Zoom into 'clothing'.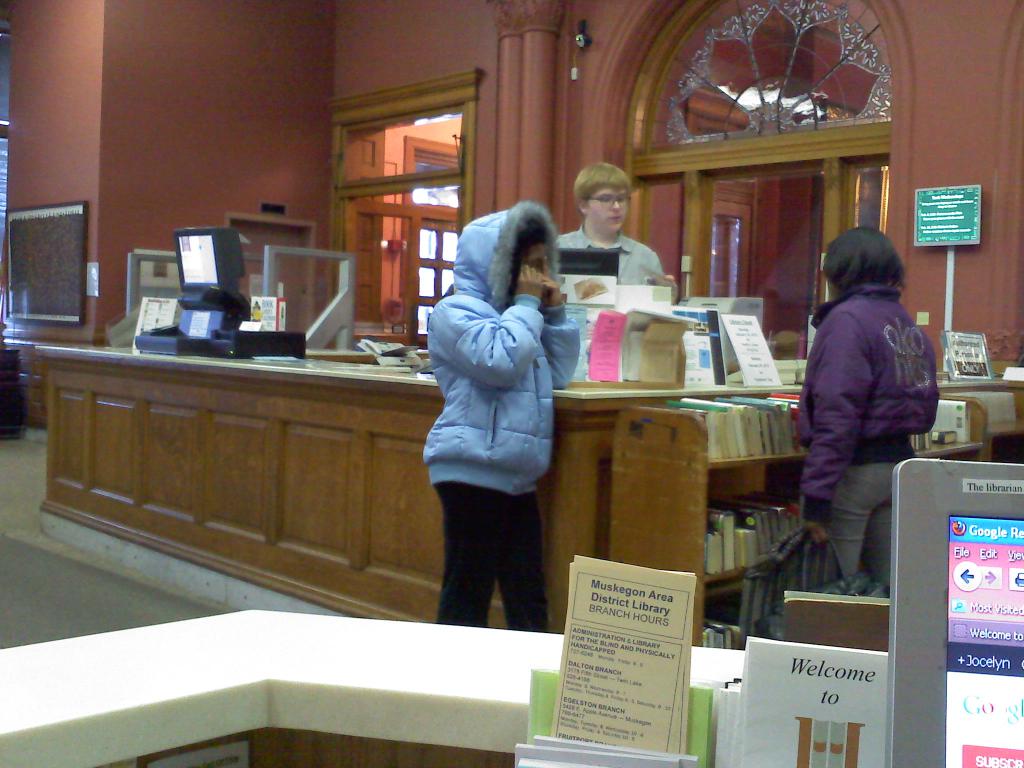
Zoom target: (795, 283, 941, 578).
